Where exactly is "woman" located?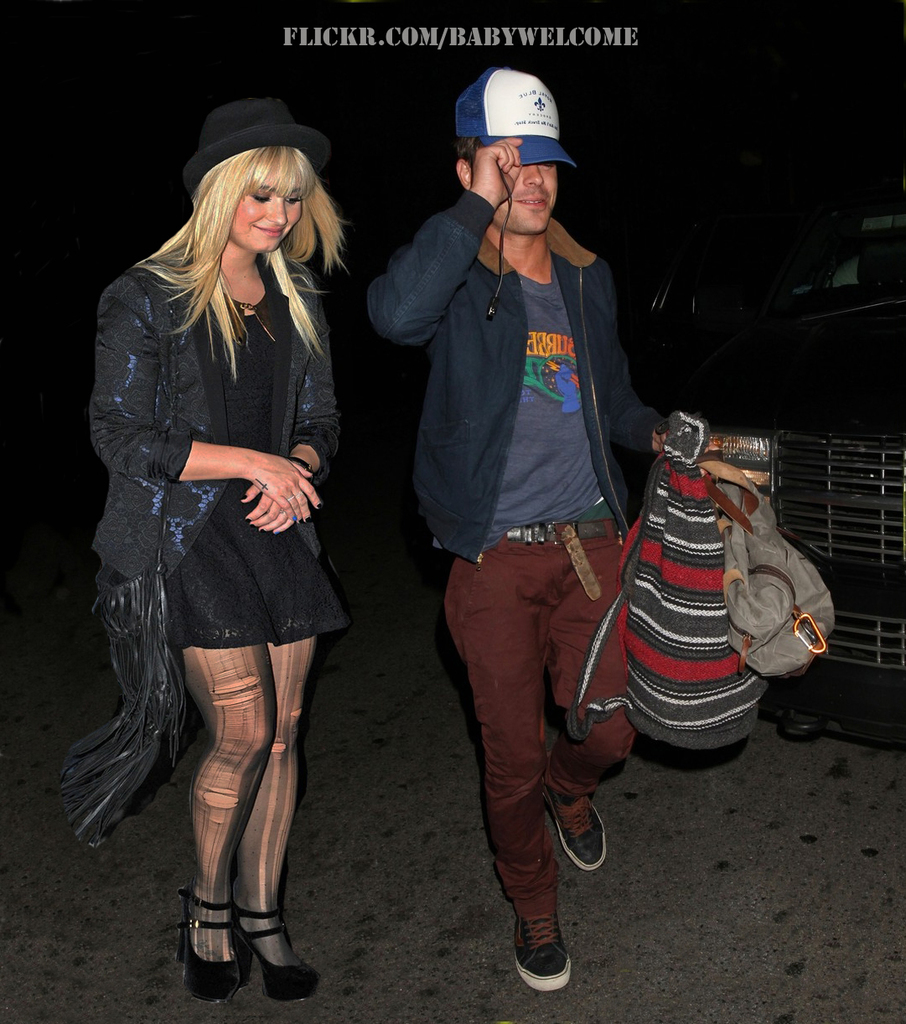
Its bounding box is 65:98:358:1005.
